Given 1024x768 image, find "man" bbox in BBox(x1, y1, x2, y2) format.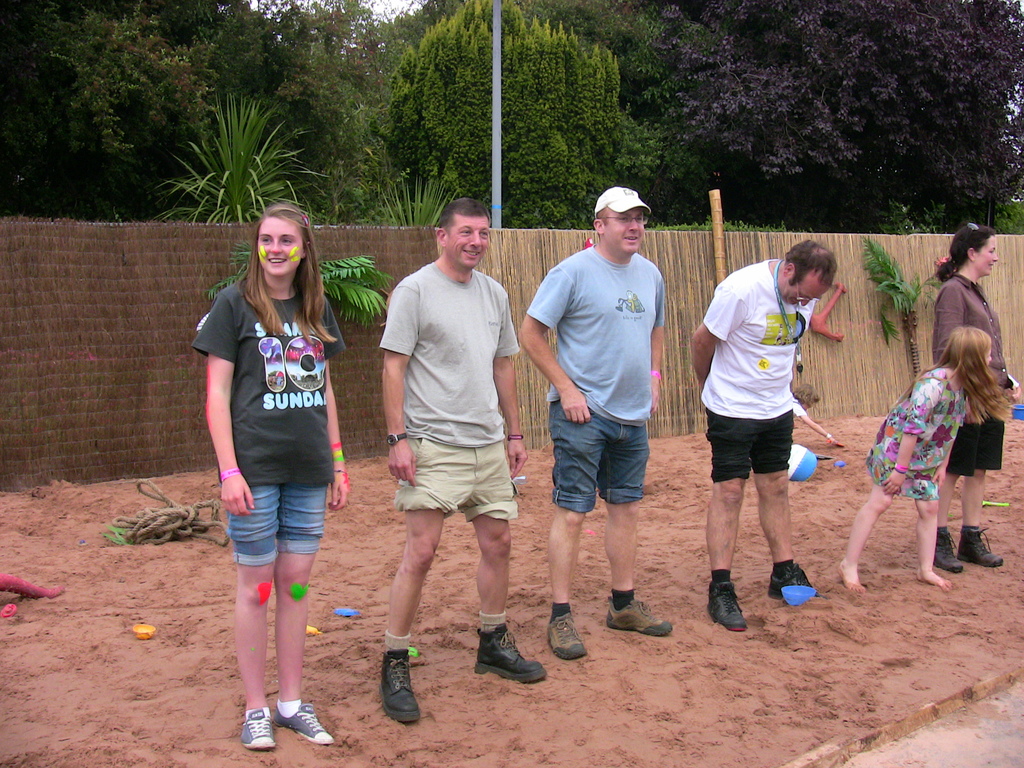
BBox(692, 241, 836, 630).
